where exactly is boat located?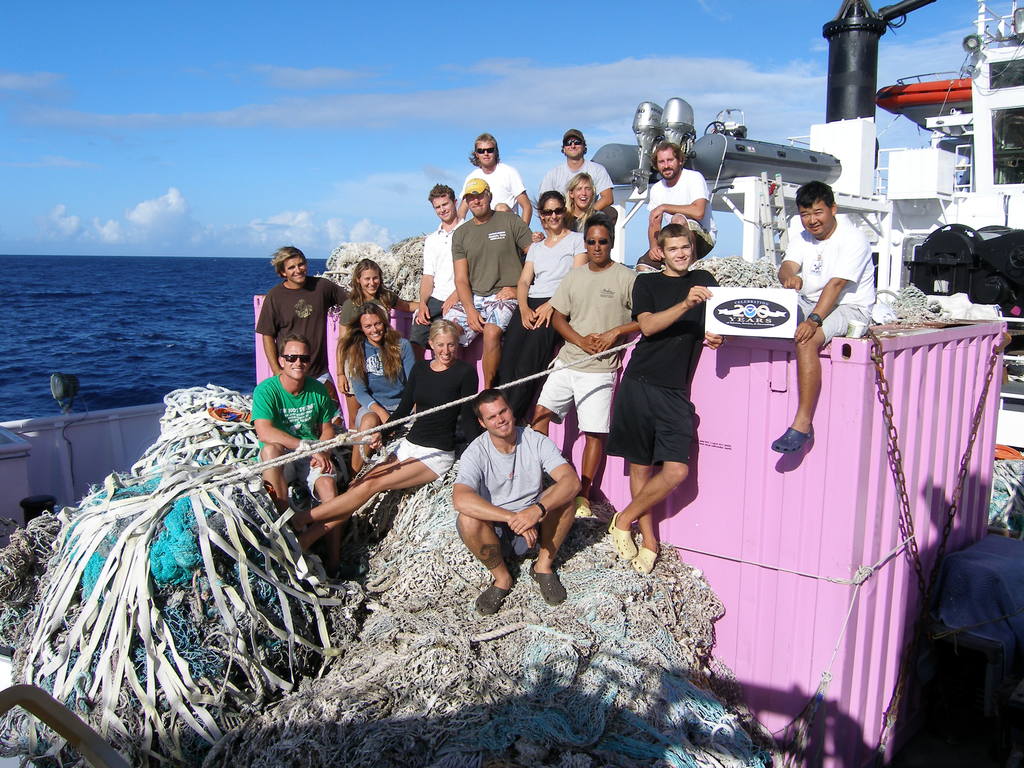
Its bounding box is 0, 3, 1023, 767.
